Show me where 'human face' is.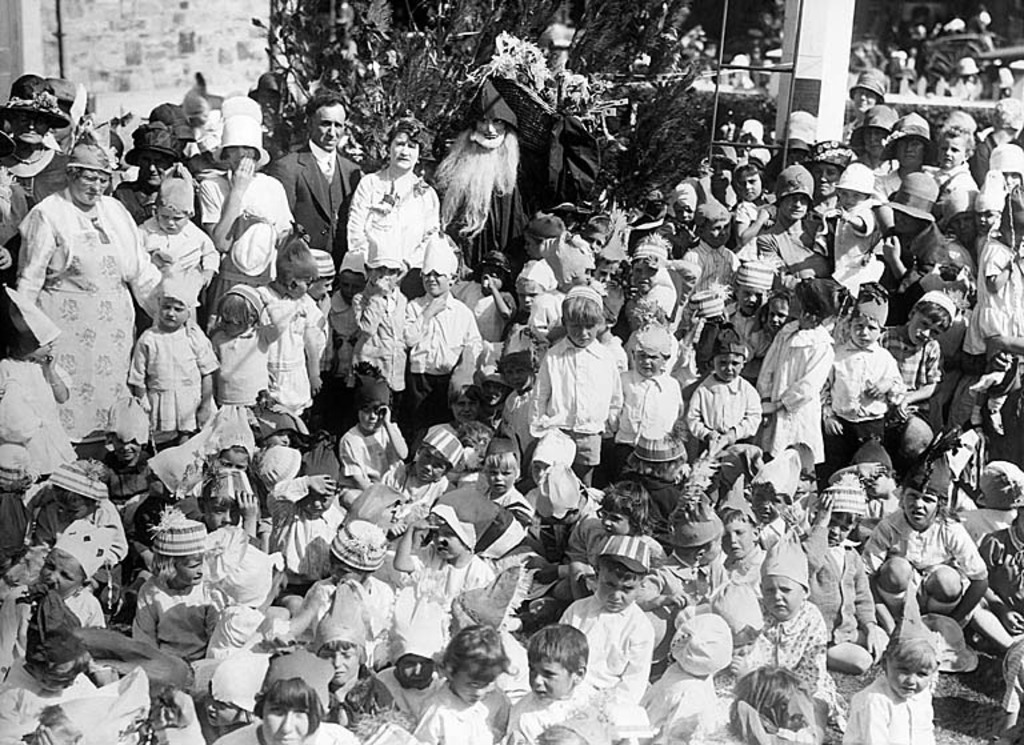
'human face' is at {"x1": 752, "y1": 485, "x2": 787, "y2": 524}.
